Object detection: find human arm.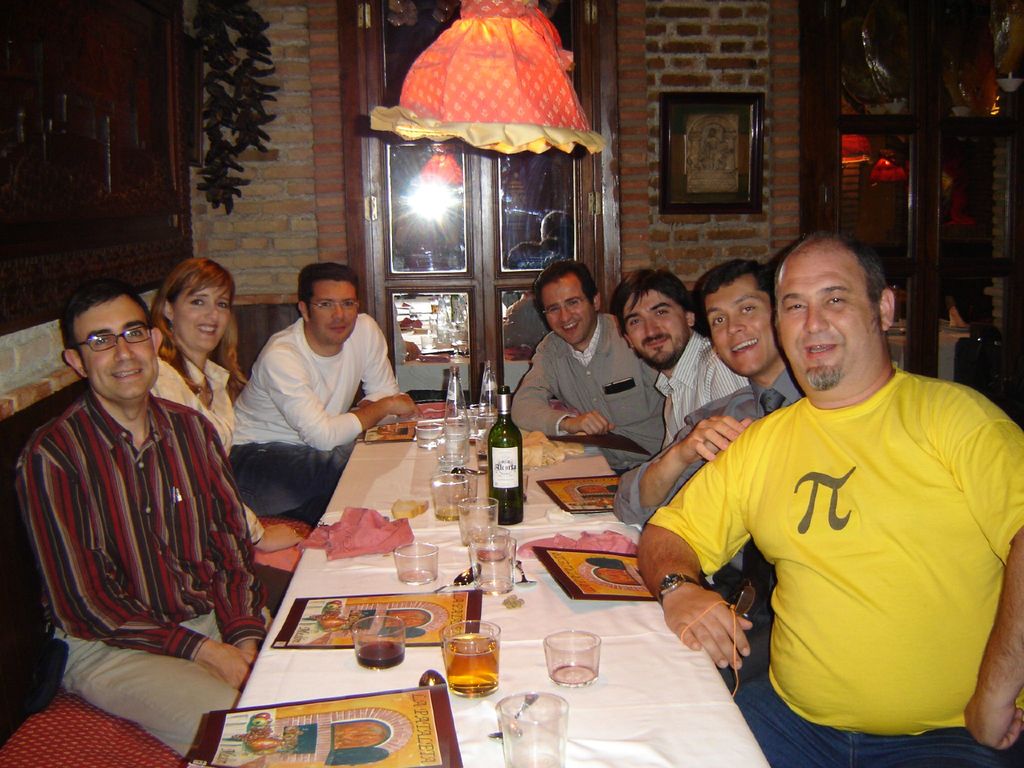
{"x1": 706, "y1": 353, "x2": 747, "y2": 401}.
